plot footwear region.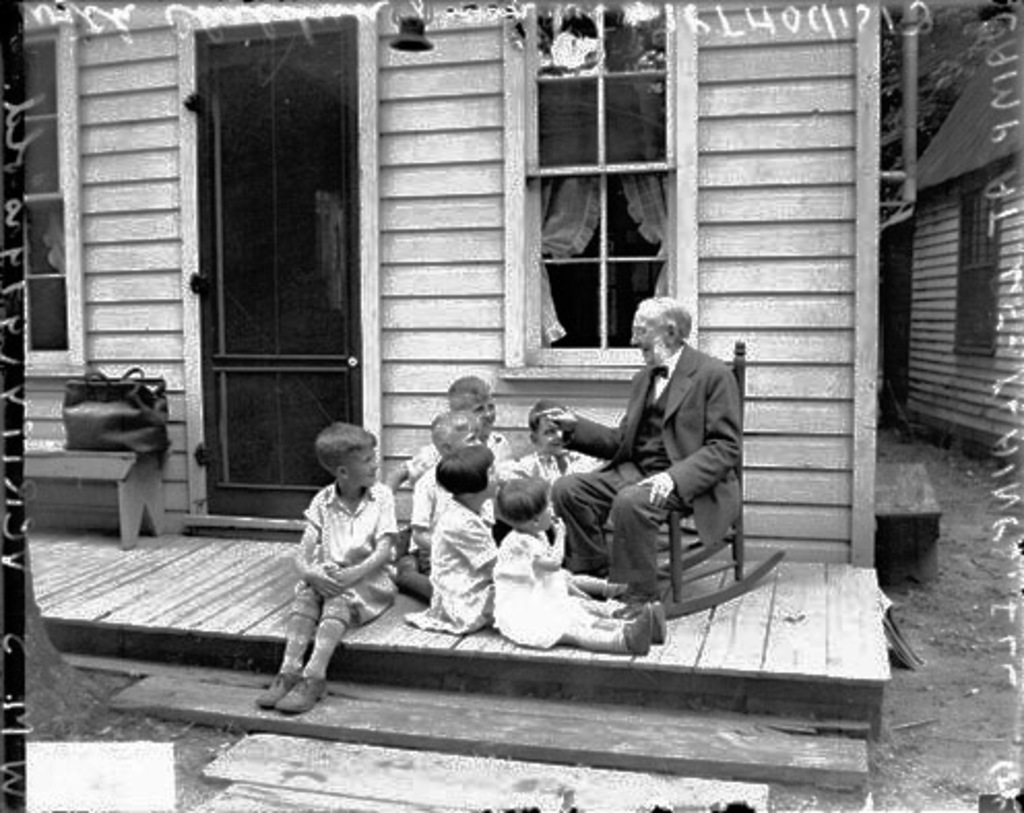
Plotted at l=644, t=596, r=663, b=644.
